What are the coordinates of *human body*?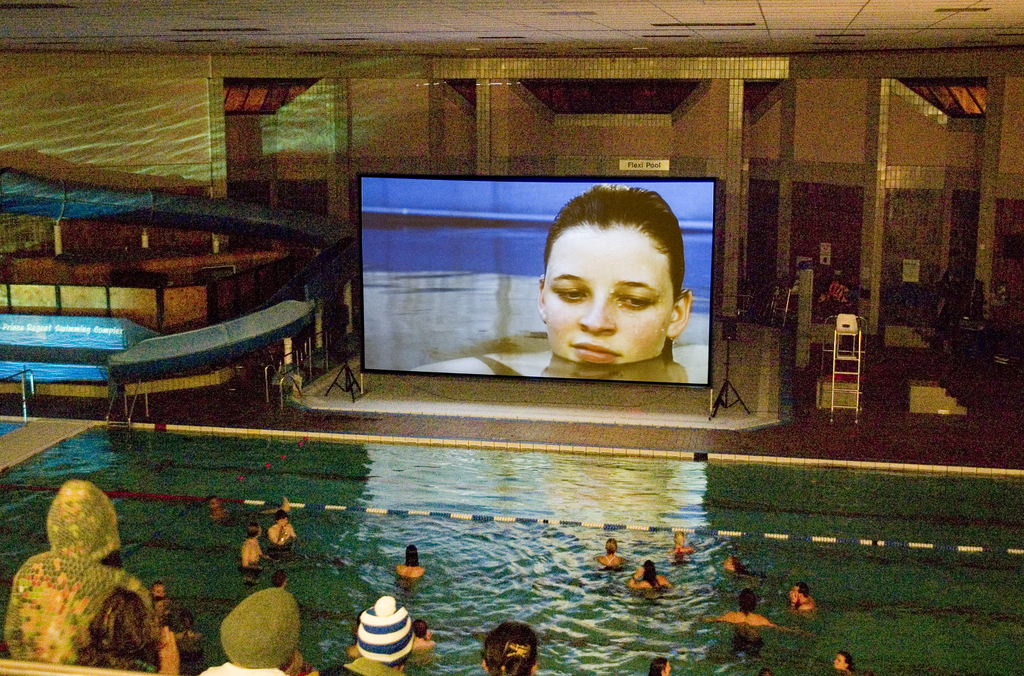
bbox=[9, 484, 163, 675].
